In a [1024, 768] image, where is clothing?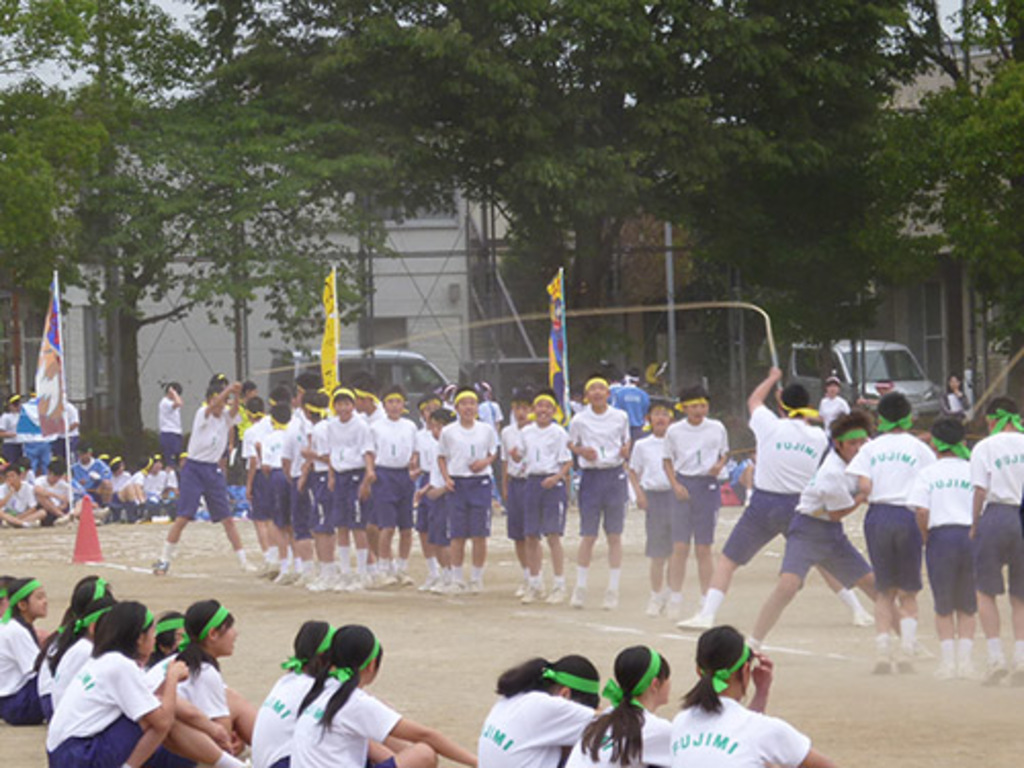
[x1=131, y1=463, x2=180, y2=526].
